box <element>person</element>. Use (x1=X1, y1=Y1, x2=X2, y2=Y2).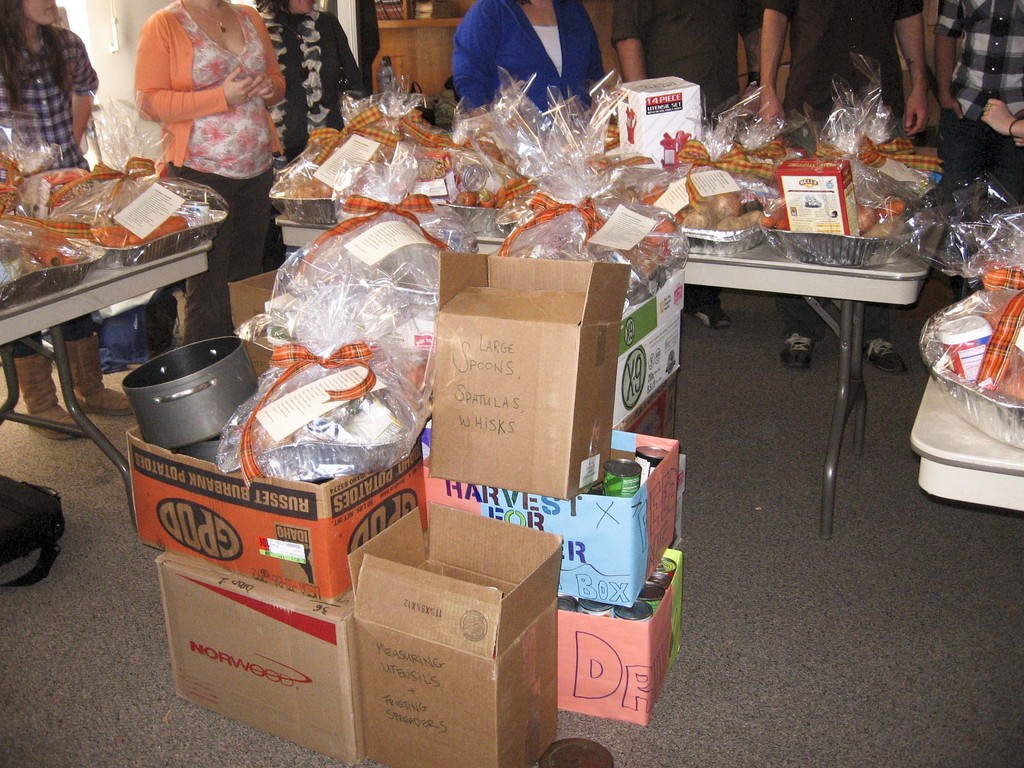
(x1=134, y1=0, x2=289, y2=344).
